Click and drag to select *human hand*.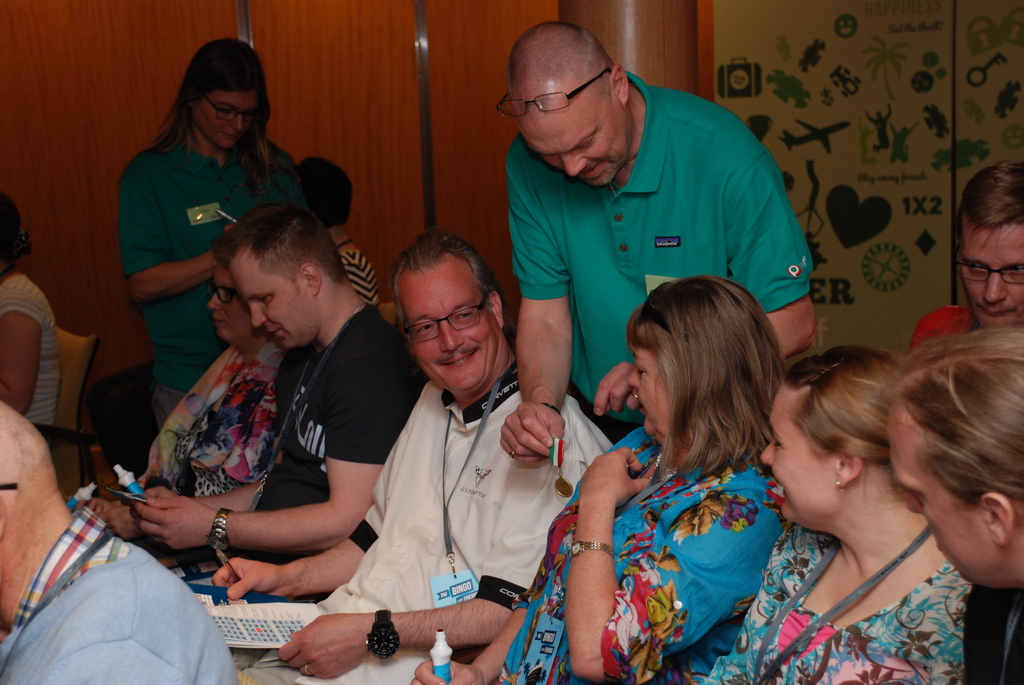
Selection: {"left": 211, "top": 555, "right": 296, "bottom": 603}.
